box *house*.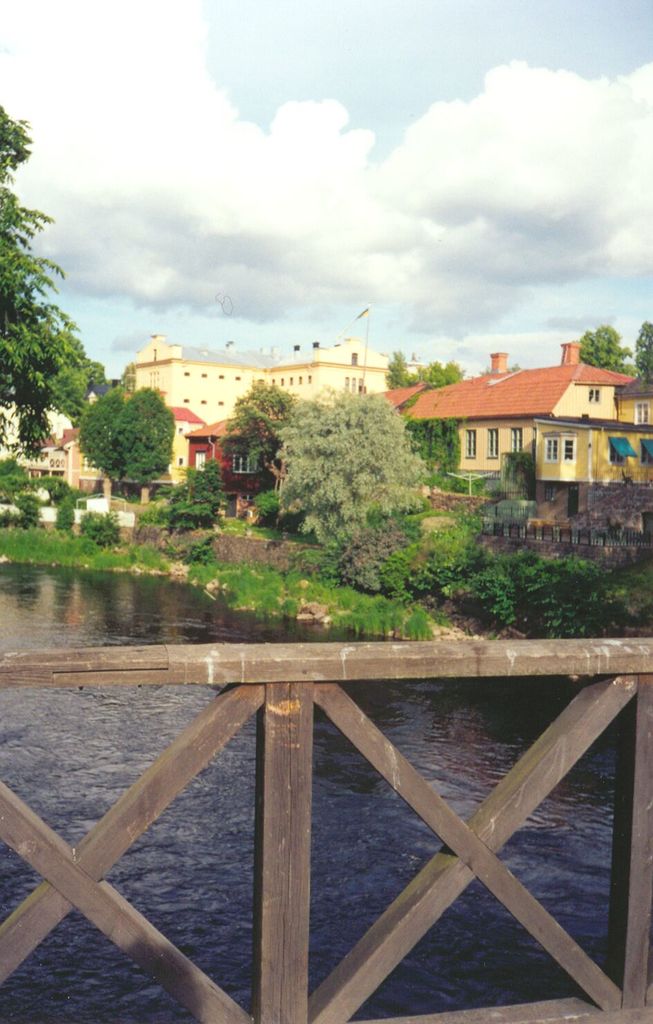
[266, 335, 405, 405].
